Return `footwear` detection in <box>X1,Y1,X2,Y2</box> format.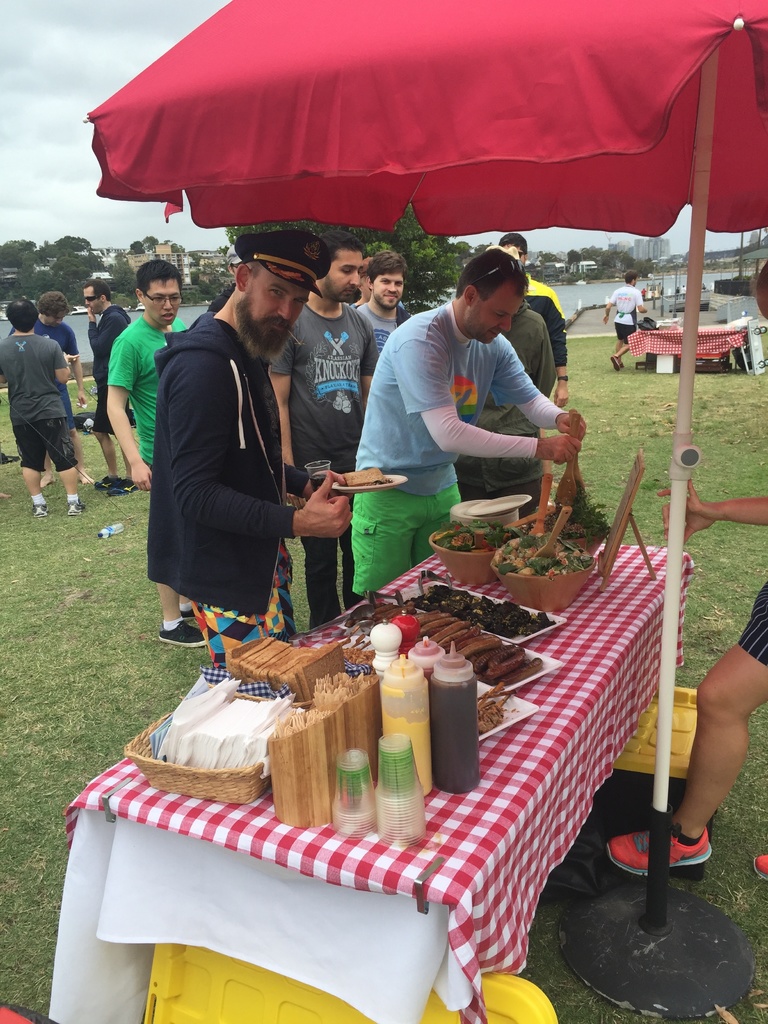
<box>751,846,767,883</box>.
